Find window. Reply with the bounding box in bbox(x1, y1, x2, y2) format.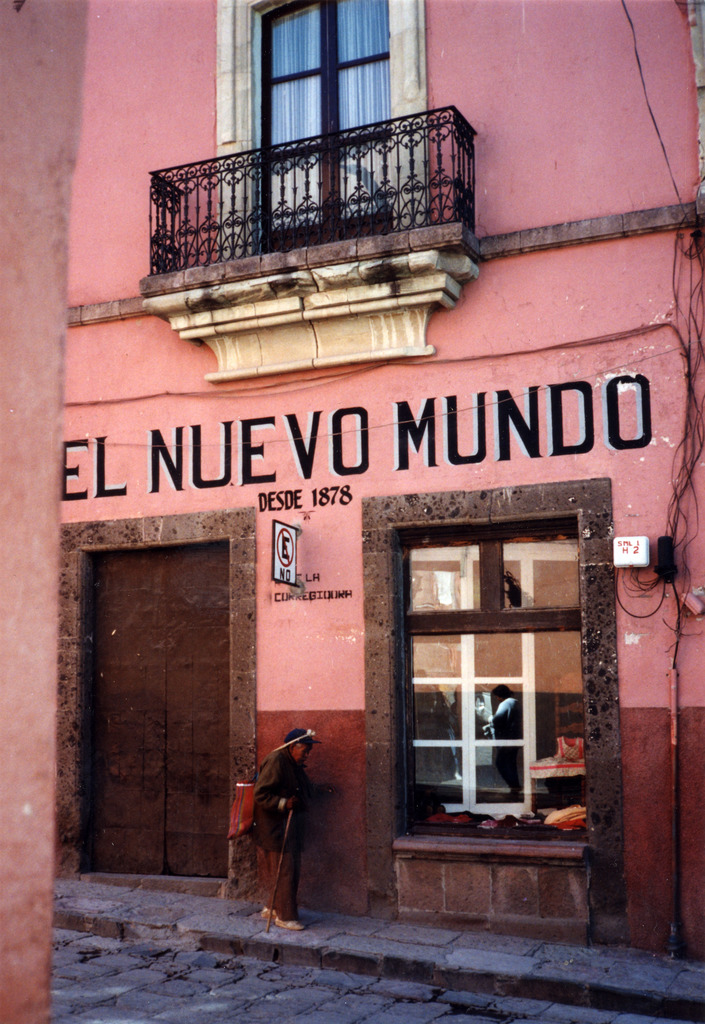
bbox(243, 0, 399, 247).
